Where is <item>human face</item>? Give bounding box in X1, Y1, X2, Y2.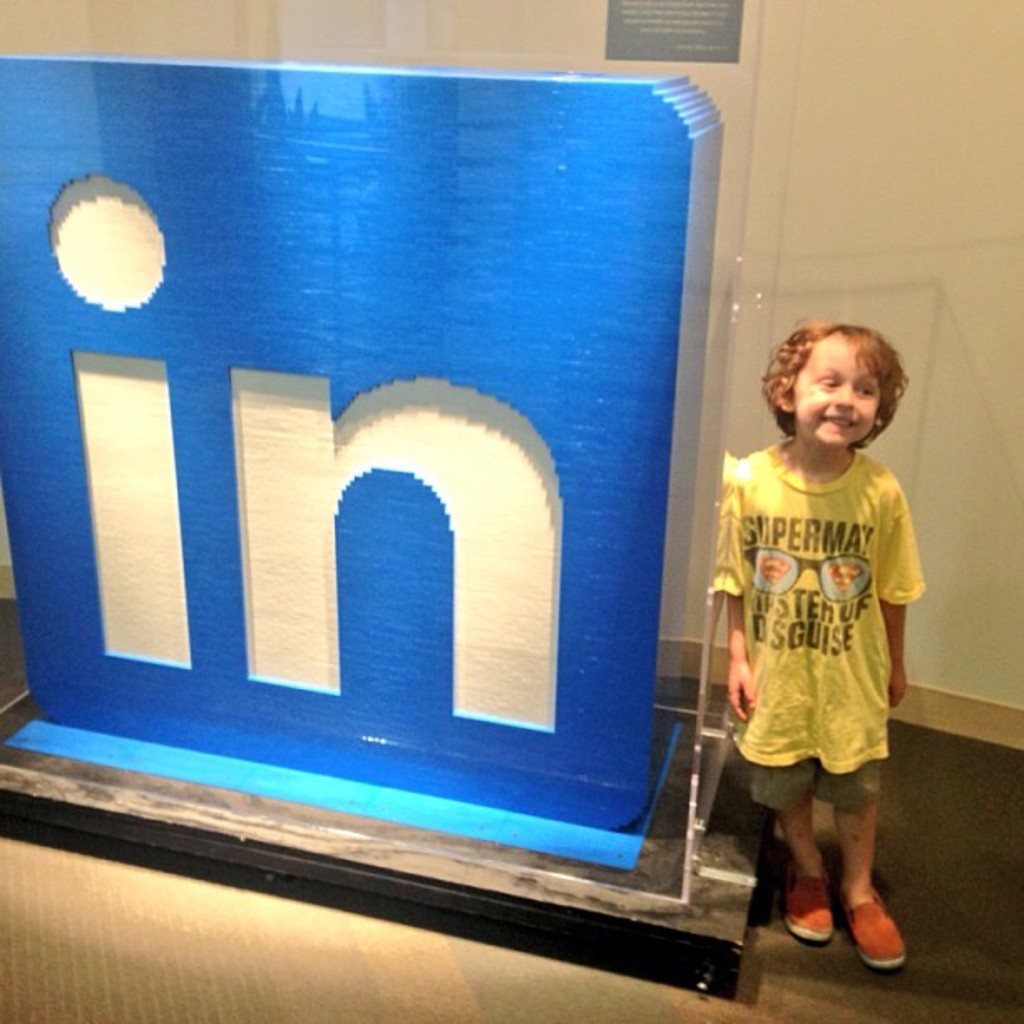
791, 341, 882, 447.
